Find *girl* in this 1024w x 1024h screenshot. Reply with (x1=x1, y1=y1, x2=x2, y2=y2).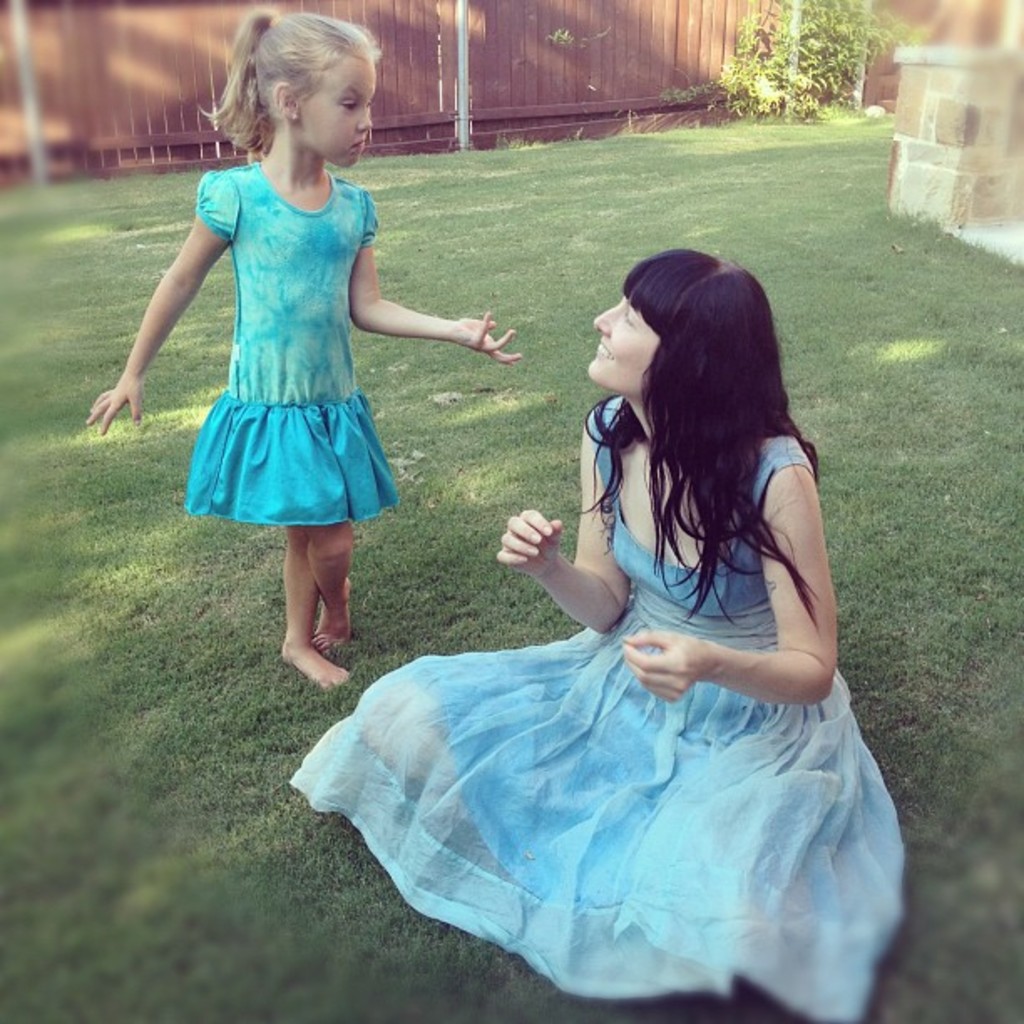
(x1=89, y1=15, x2=524, y2=686).
